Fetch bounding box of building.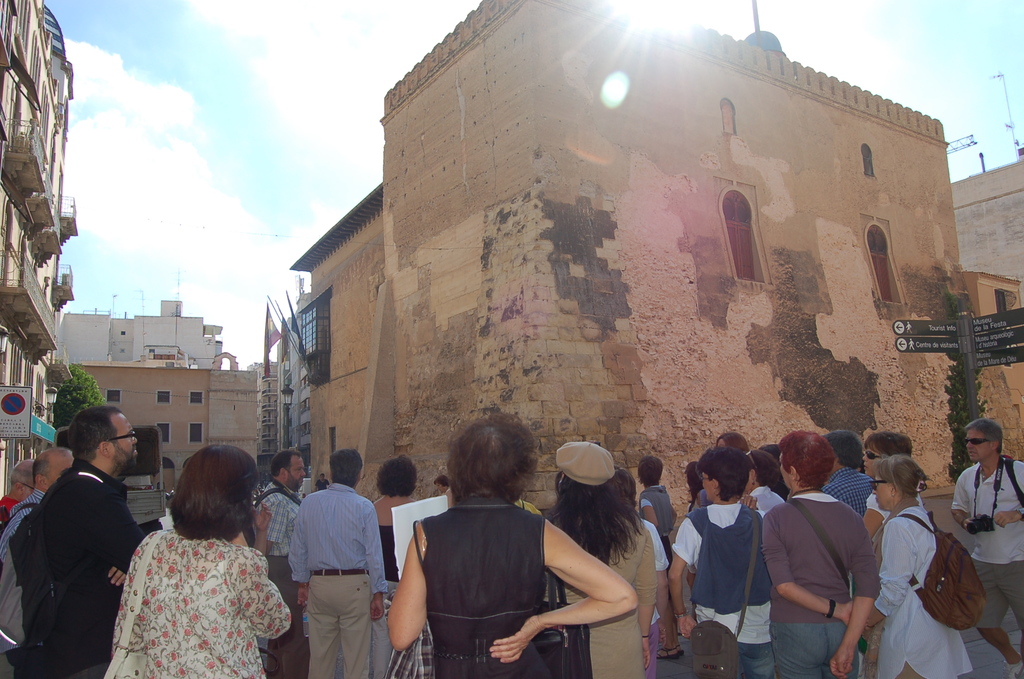
Bbox: 0 2 78 496.
